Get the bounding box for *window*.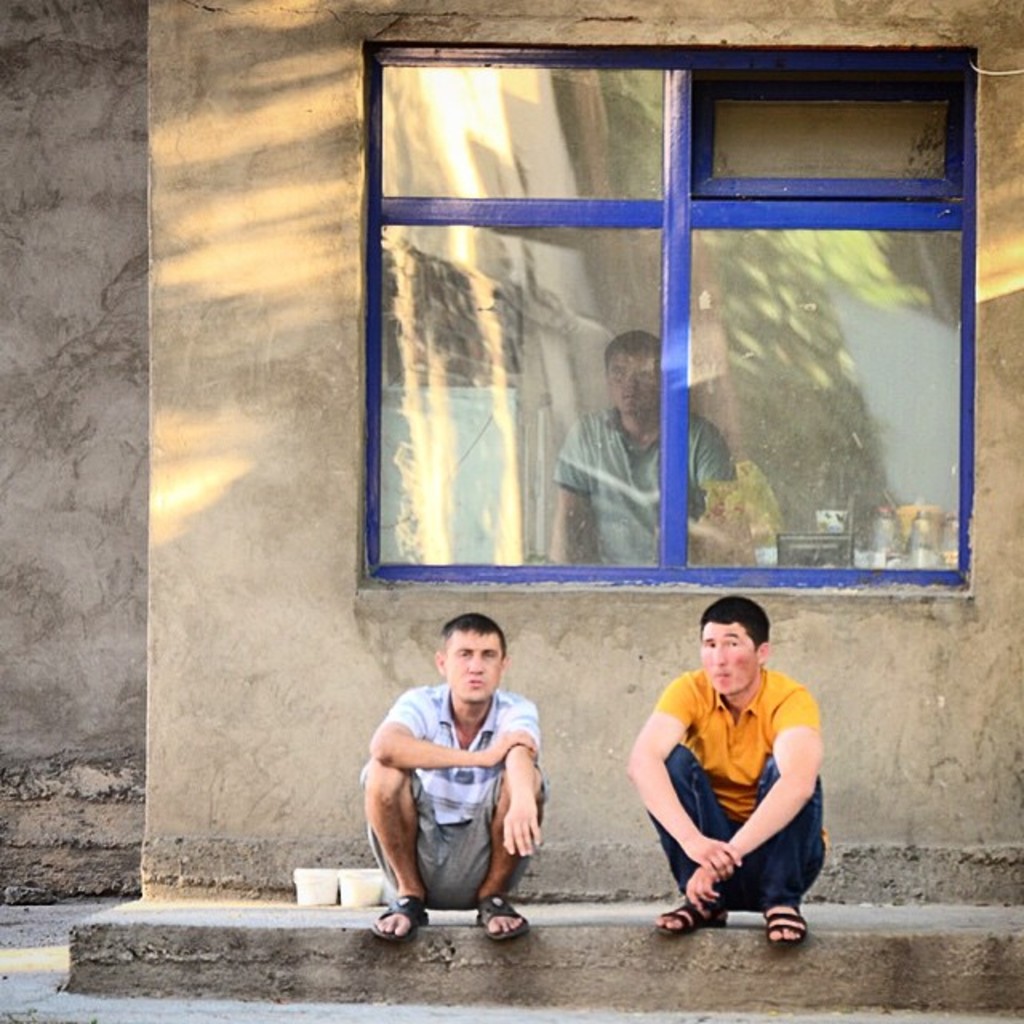
box(330, 34, 942, 658).
